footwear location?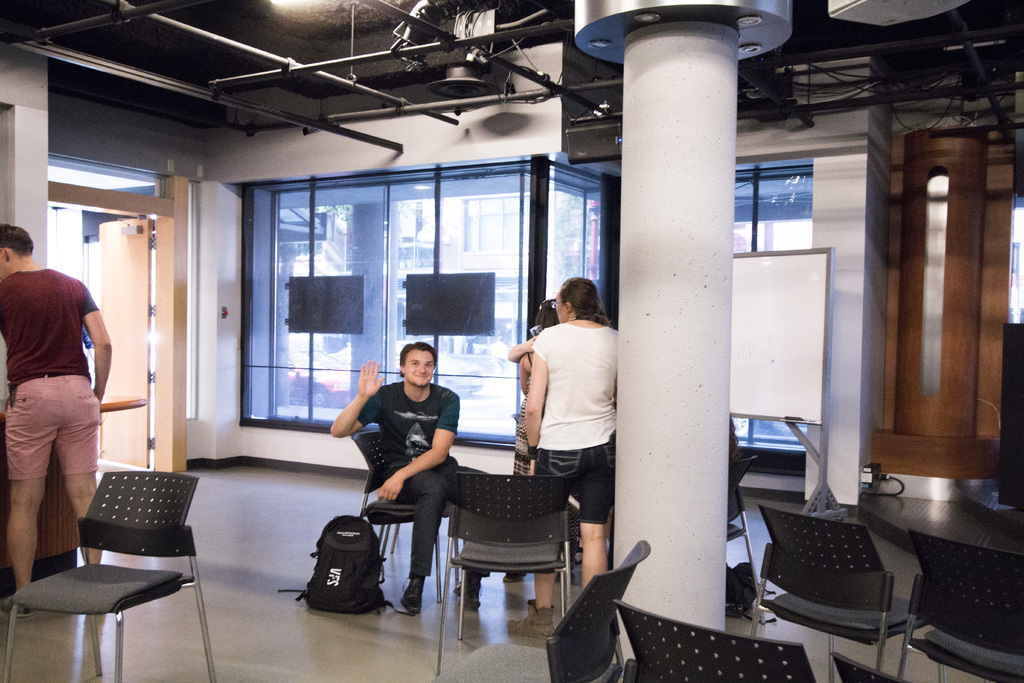
{"x1": 507, "y1": 595, "x2": 554, "y2": 642}
